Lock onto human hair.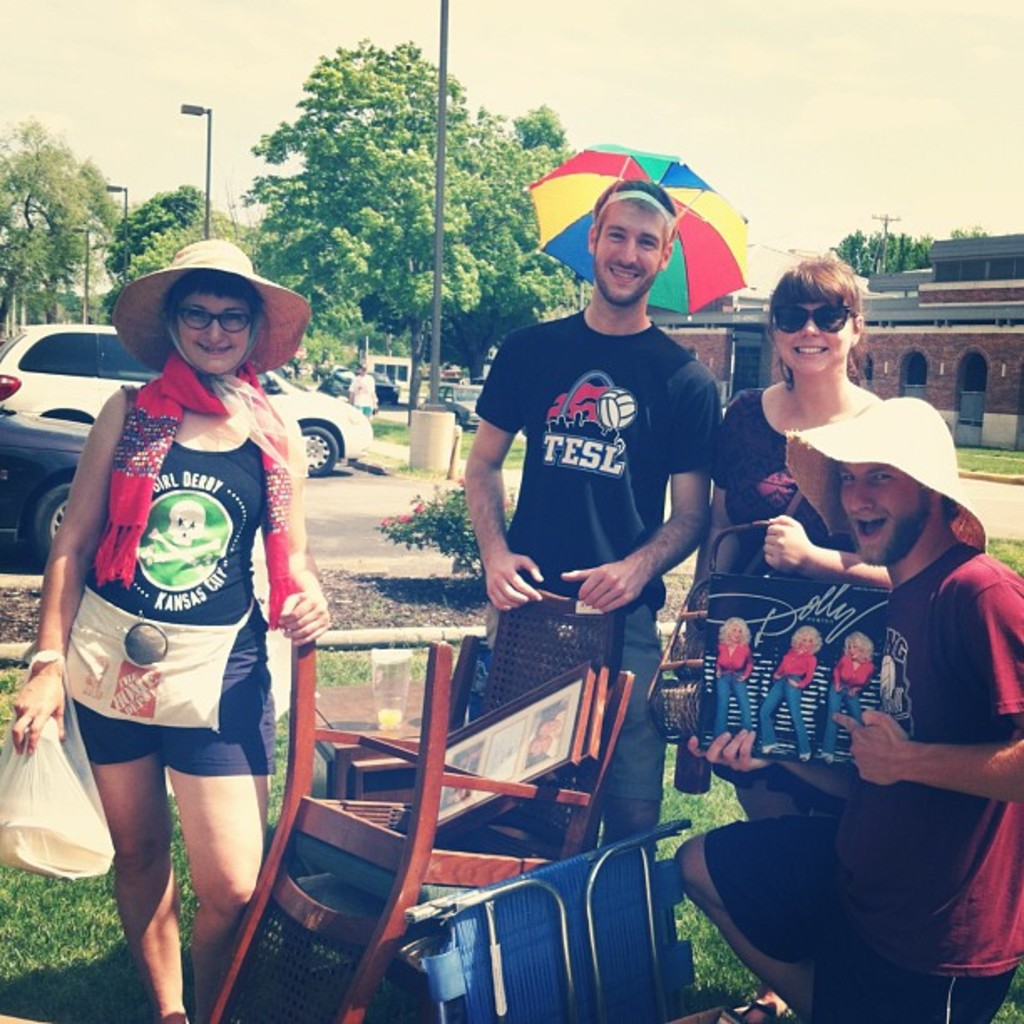
Locked: region(591, 181, 673, 241).
